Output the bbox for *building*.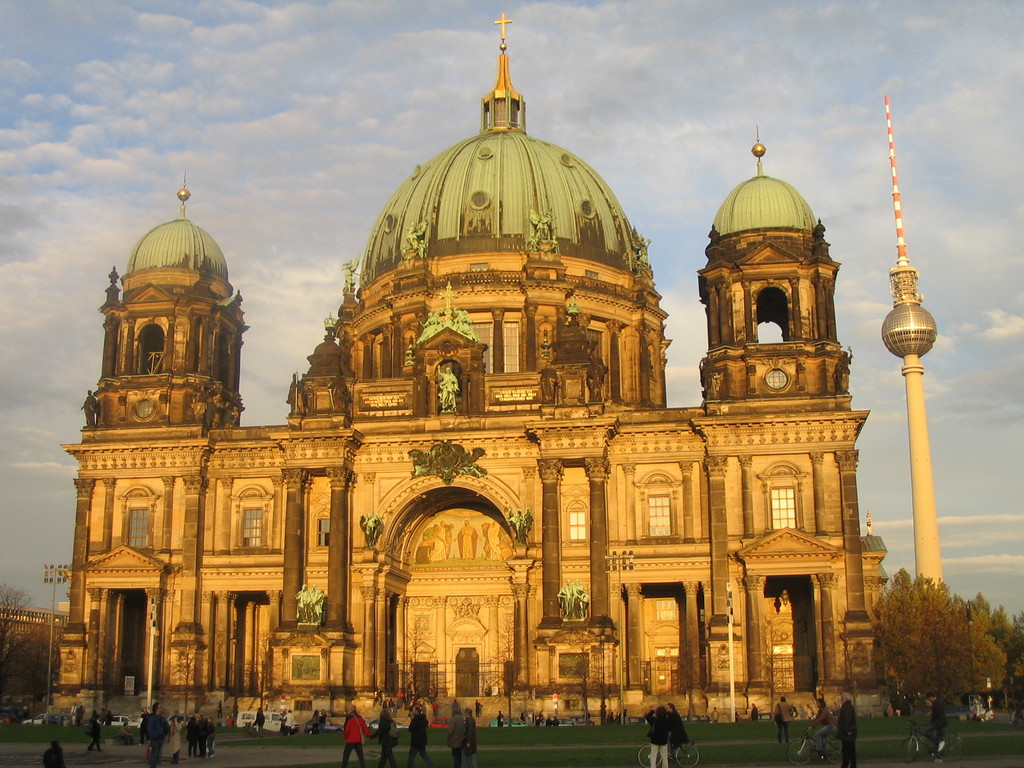
<bbox>0, 600, 68, 657</bbox>.
